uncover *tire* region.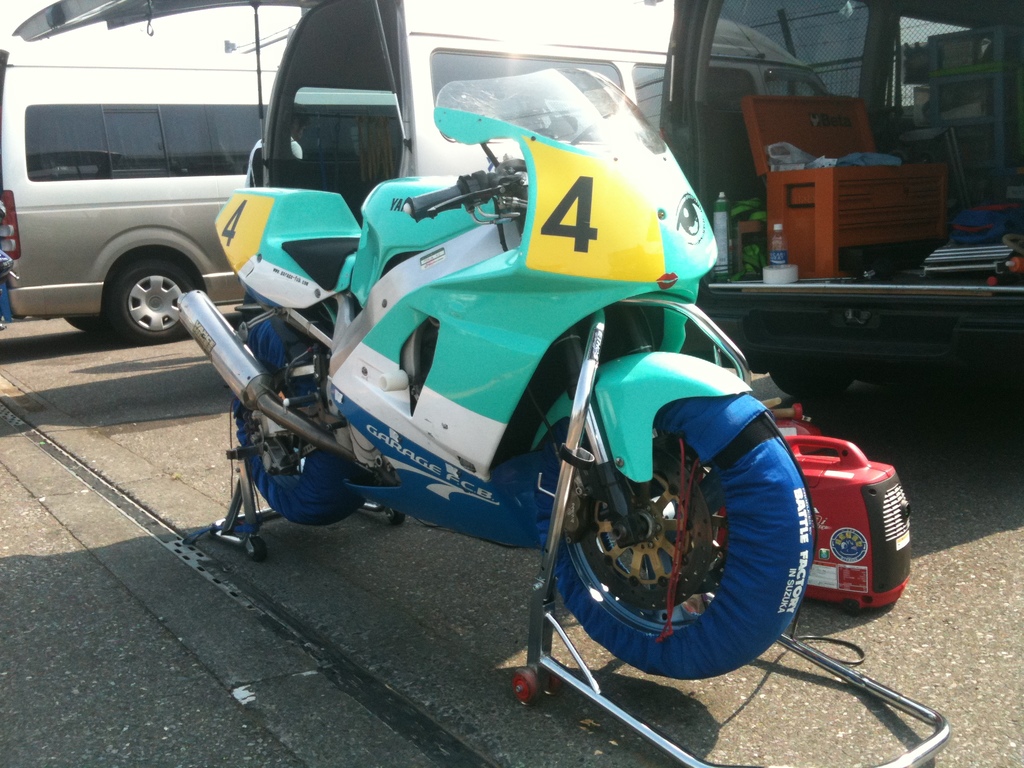
Uncovered: [x1=540, y1=395, x2=808, y2=687].
